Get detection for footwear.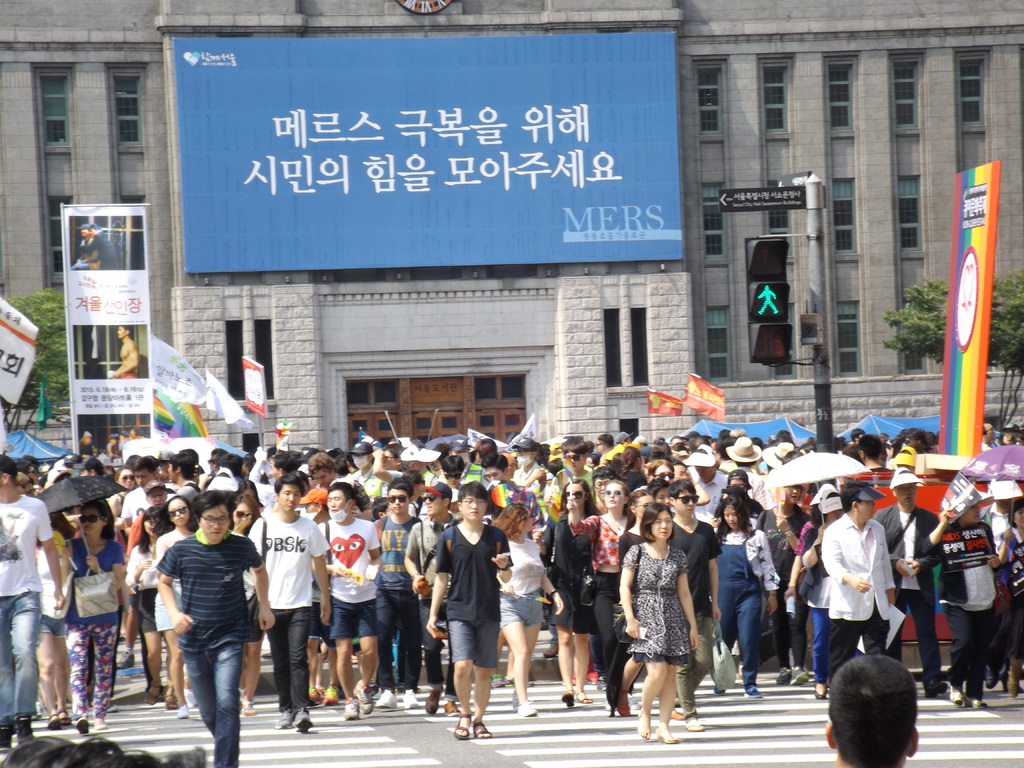
Detection: Rect(667, 707, 683, 721).
